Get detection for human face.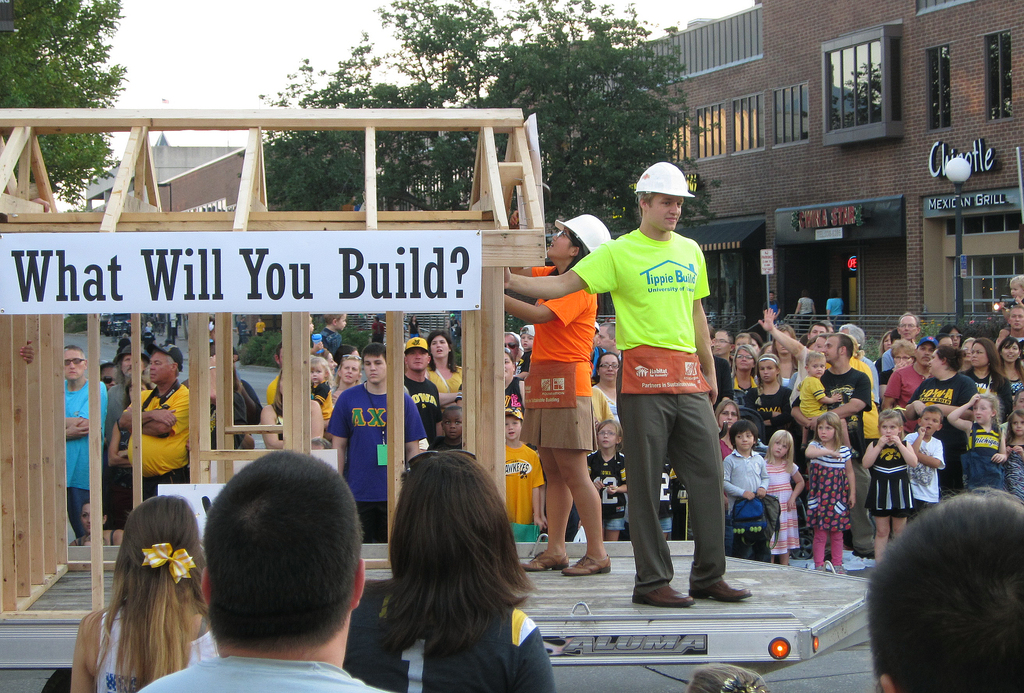
Detection: BBox(719, 406, 736, 428).
